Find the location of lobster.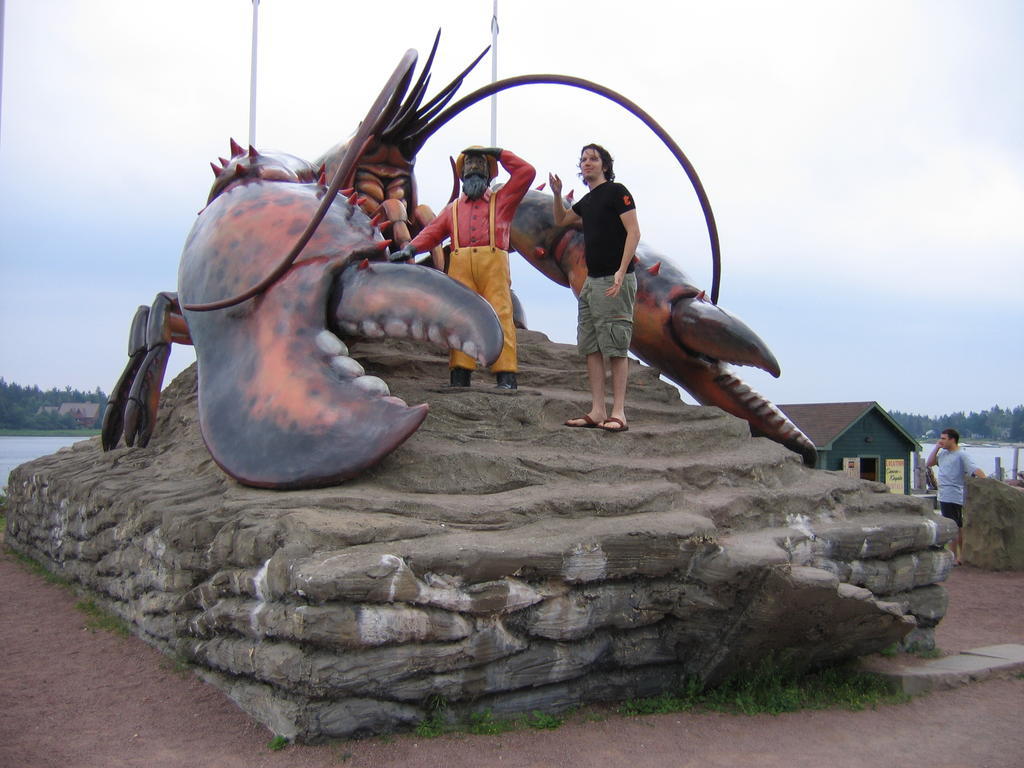
Location: 95, 40, 825, 470.
